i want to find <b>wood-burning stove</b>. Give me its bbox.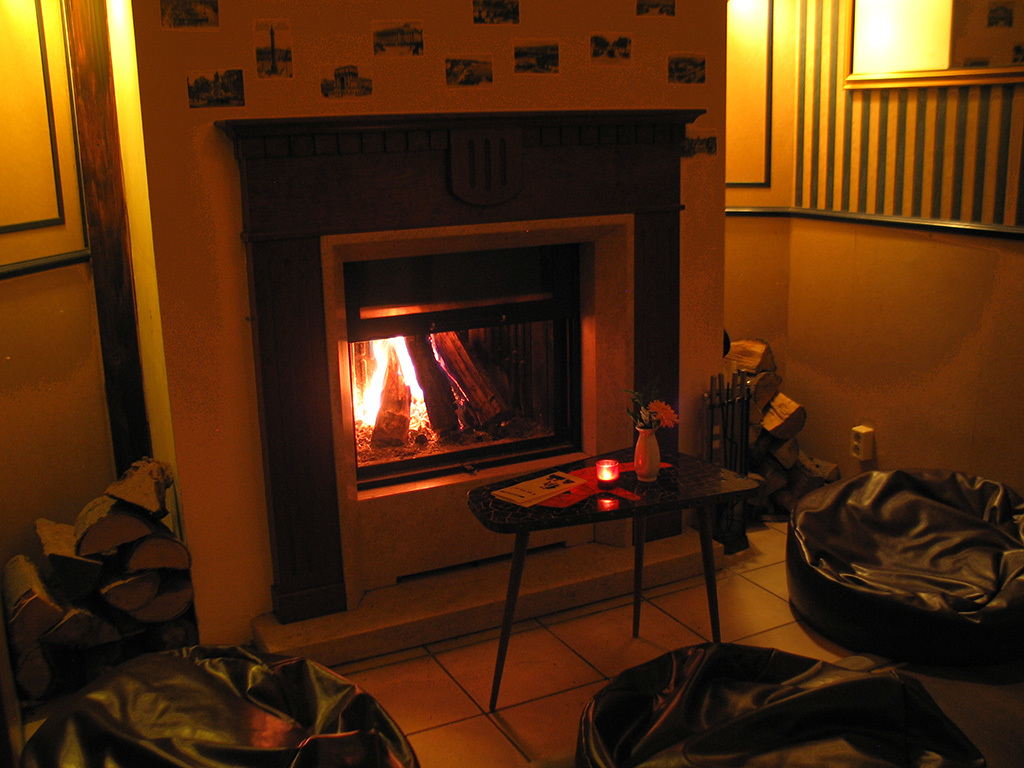
box=[343, 245, 586, 491].
